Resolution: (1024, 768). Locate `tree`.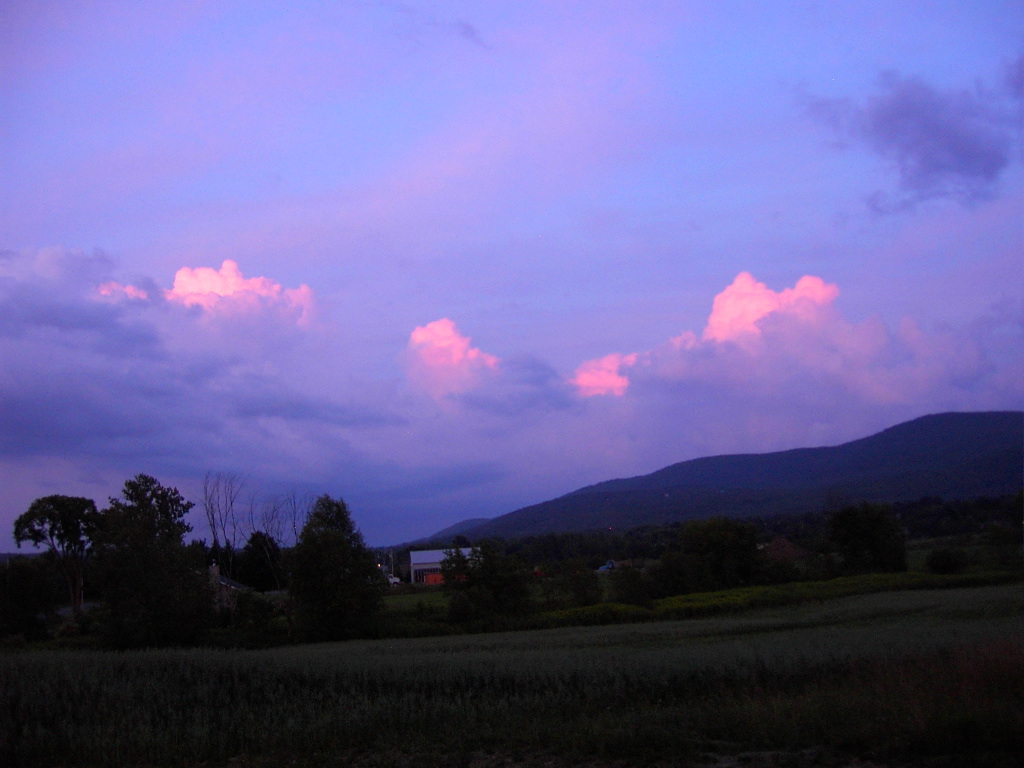
[x1=108, y1=465, x2=200, y2=581].
